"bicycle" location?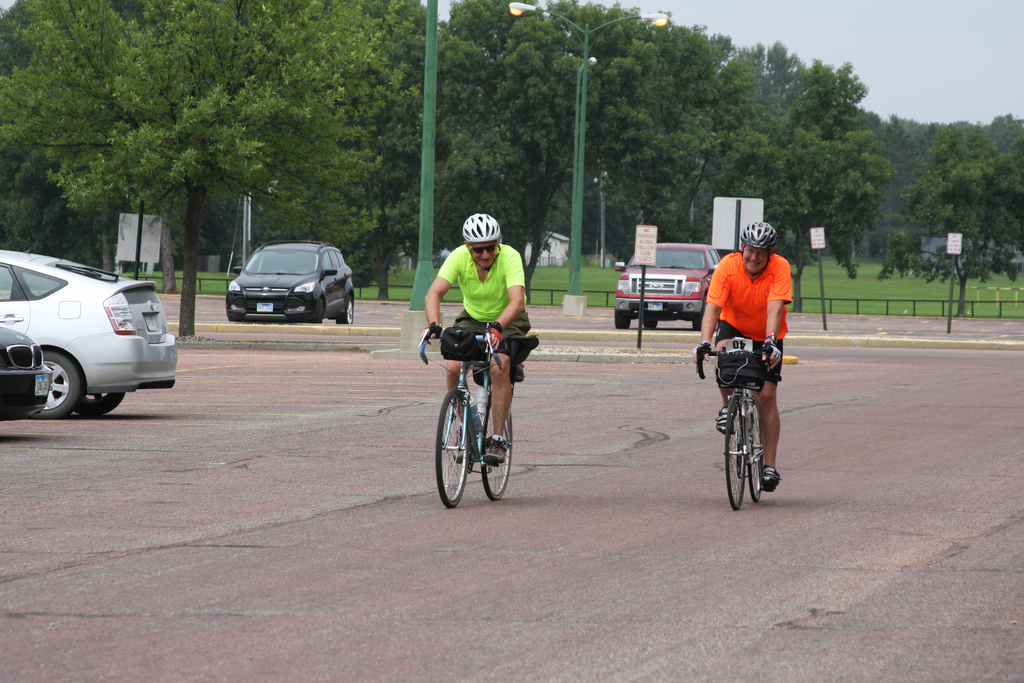
bbox=[694, 345, 773, 511]
